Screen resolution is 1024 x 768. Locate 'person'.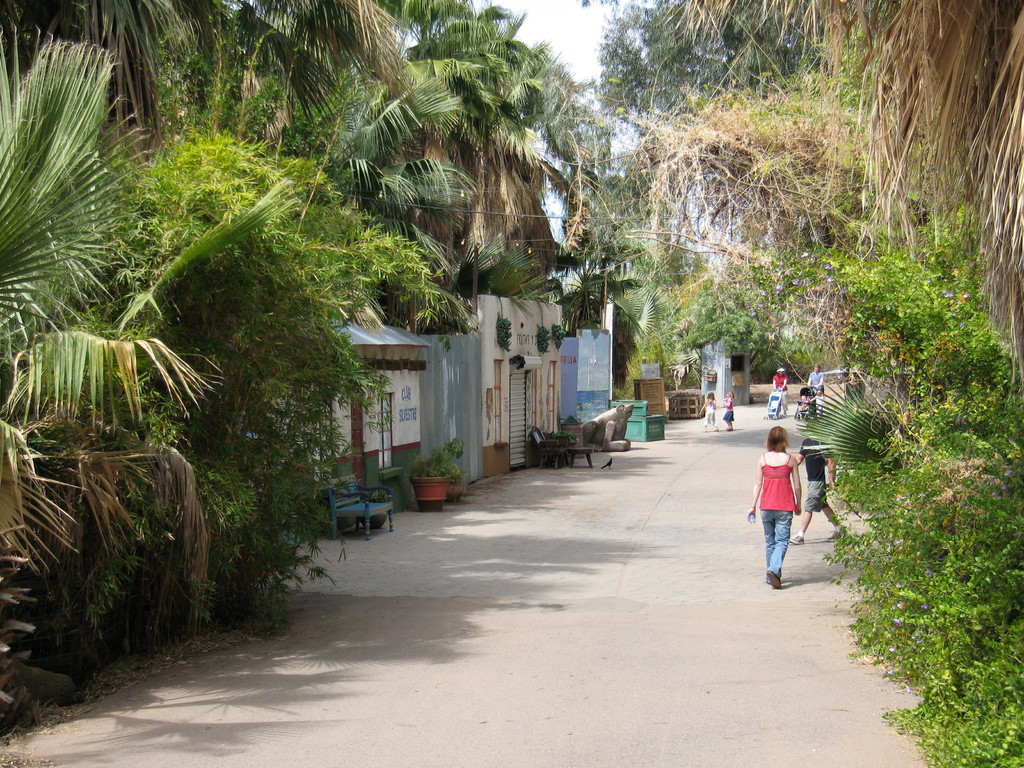
{"left": 721, "top": 388, "right": 738, "bottom": 435}.
